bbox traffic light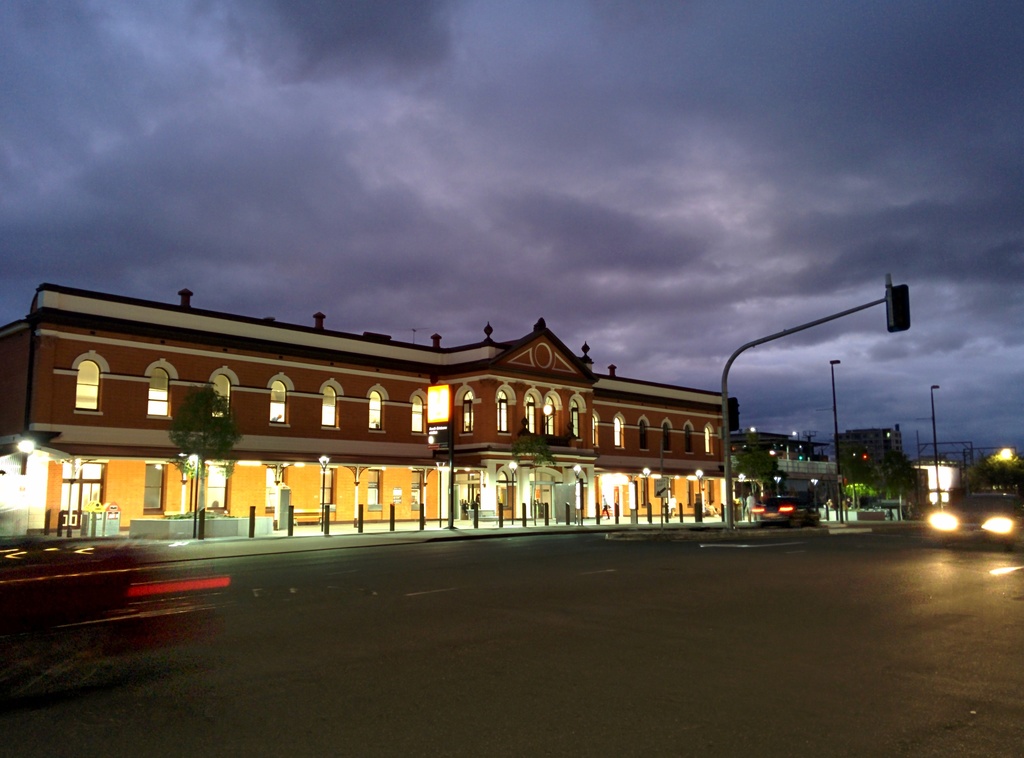
x1=886 y1=284 x2=910 y2=331
